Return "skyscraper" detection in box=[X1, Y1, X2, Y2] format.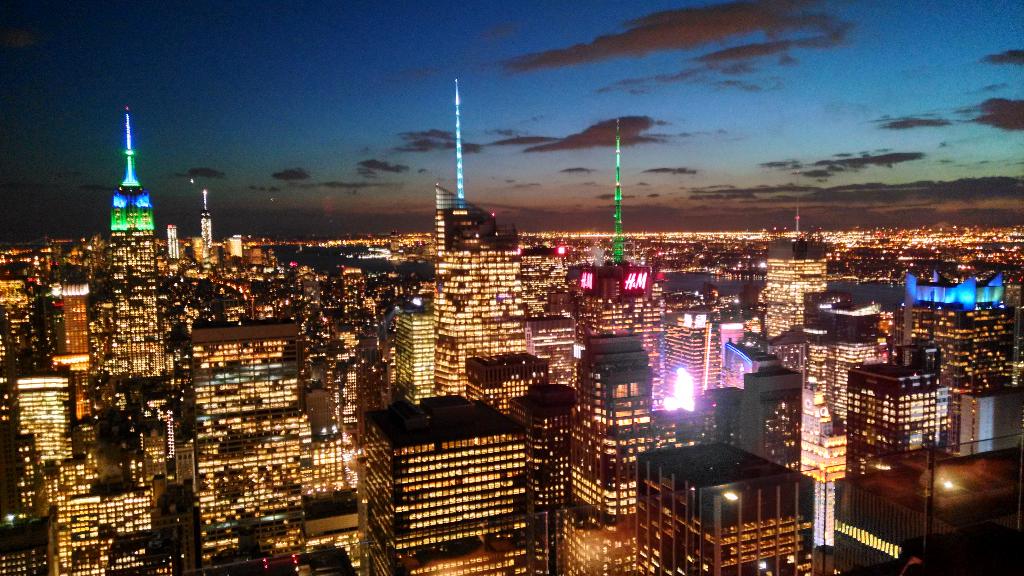
box=[104, 100, 176, 390].
